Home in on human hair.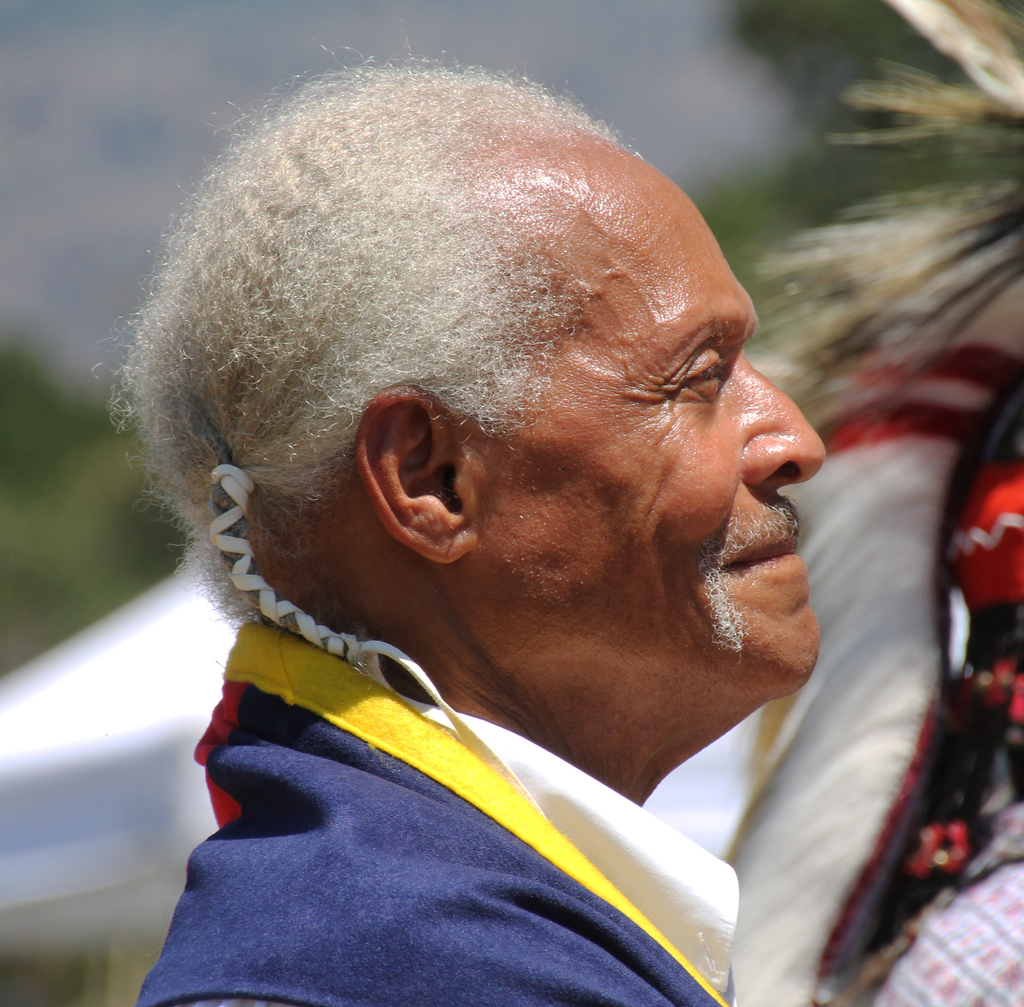
Homed in at <box>87,19,639,686</box>.
